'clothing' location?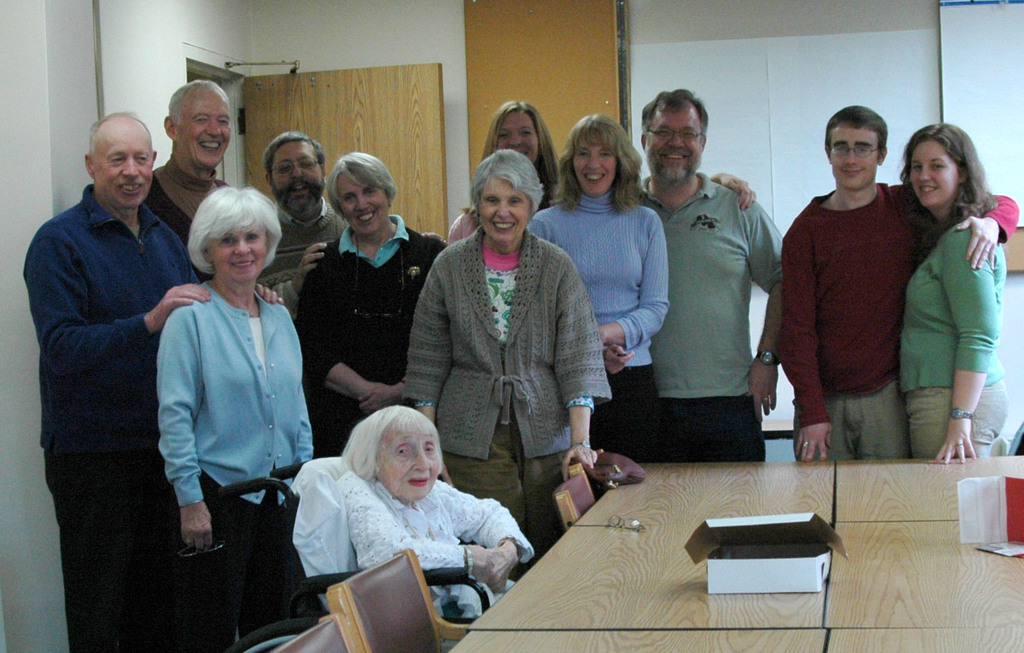
rect(268, 196, 346, 314)
